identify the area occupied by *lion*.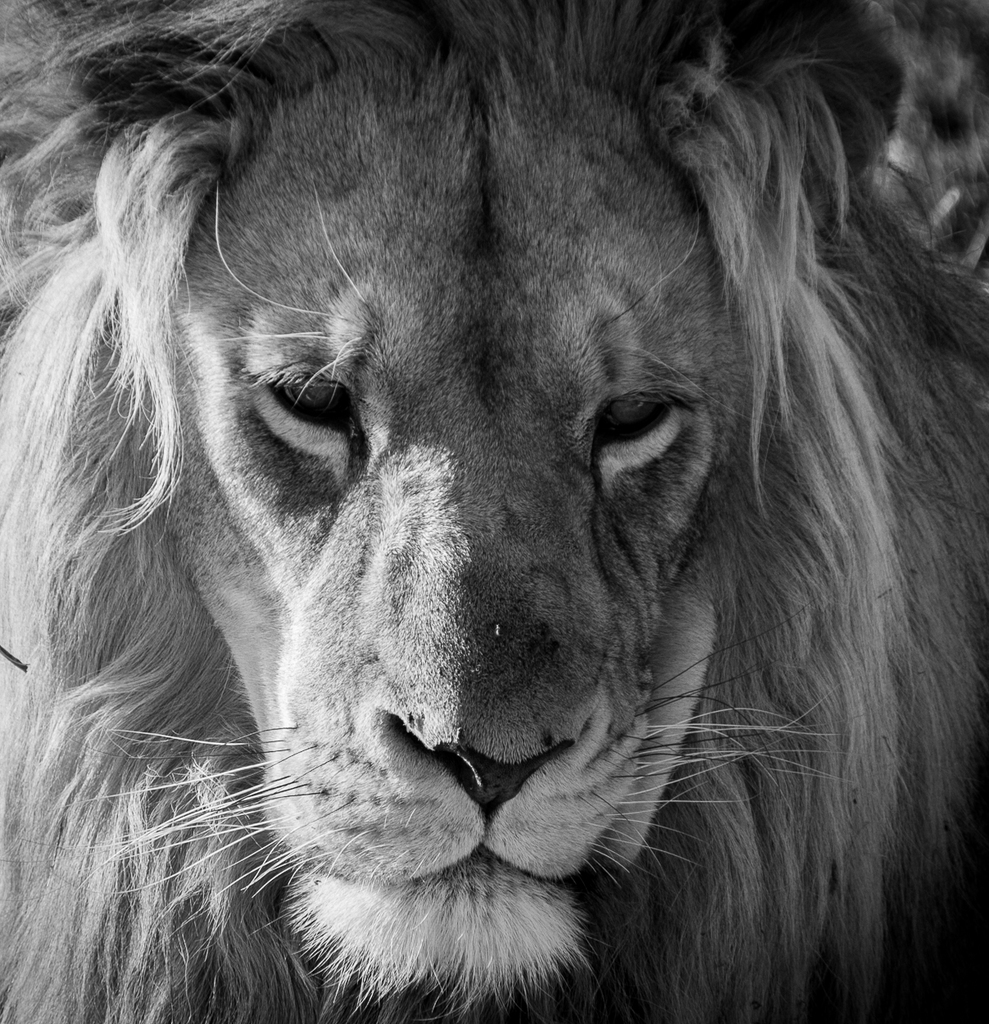
Area: 0/0/988/1023.
